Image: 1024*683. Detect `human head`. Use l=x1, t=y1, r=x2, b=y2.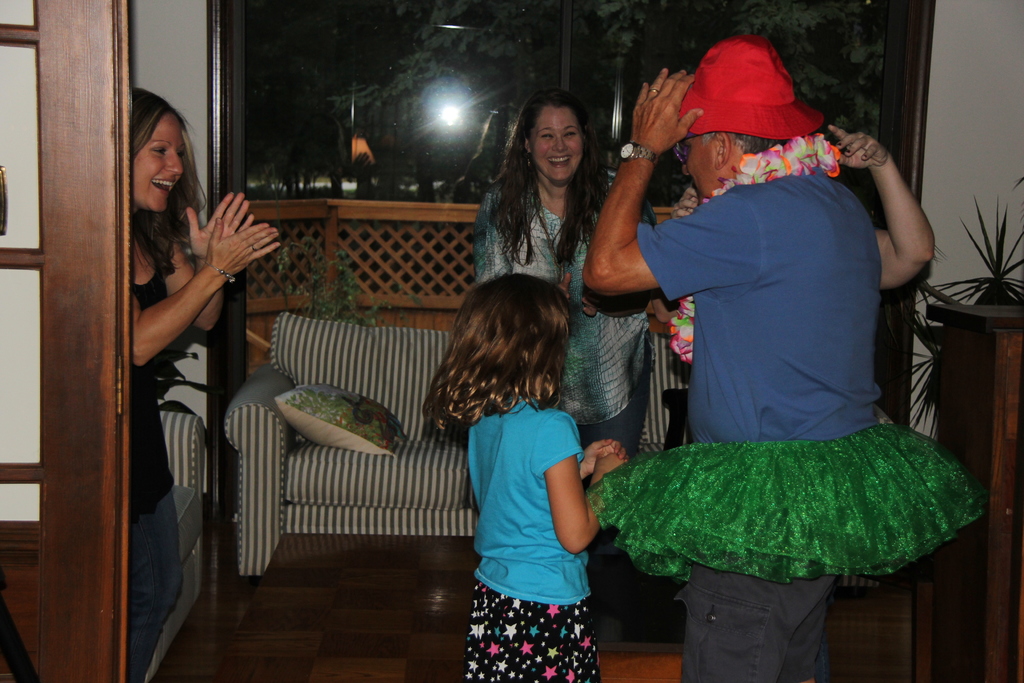
l=519, t=87, r=599, b=174.
